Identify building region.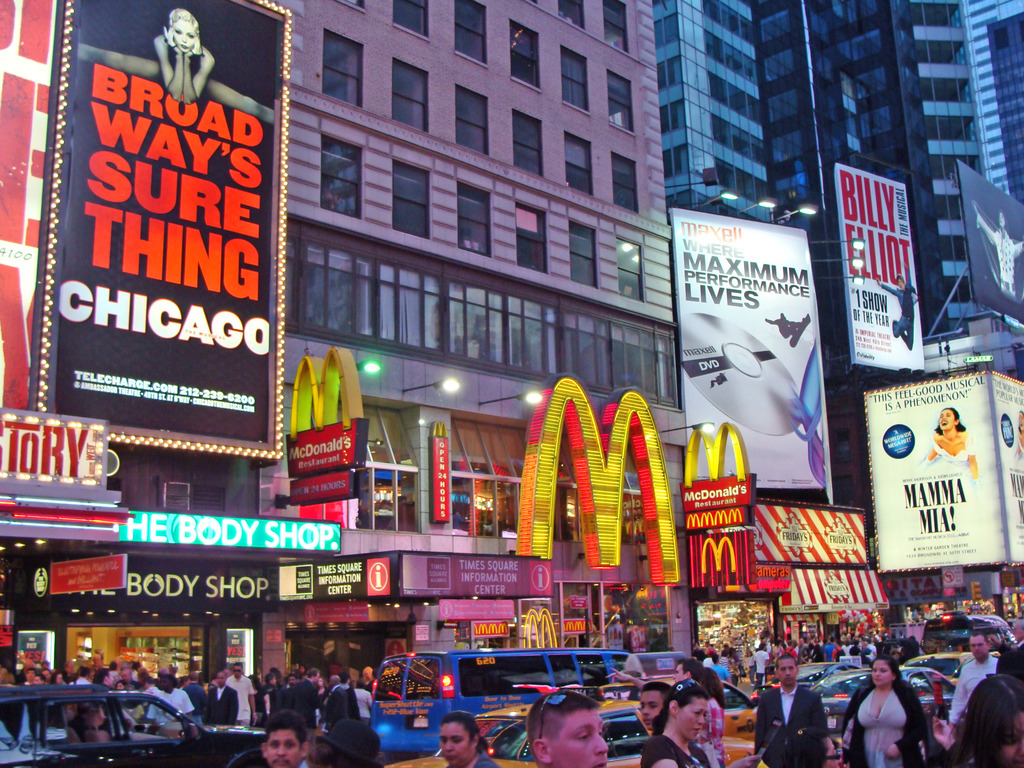
Region: crop(0, 1, 701, 659).
